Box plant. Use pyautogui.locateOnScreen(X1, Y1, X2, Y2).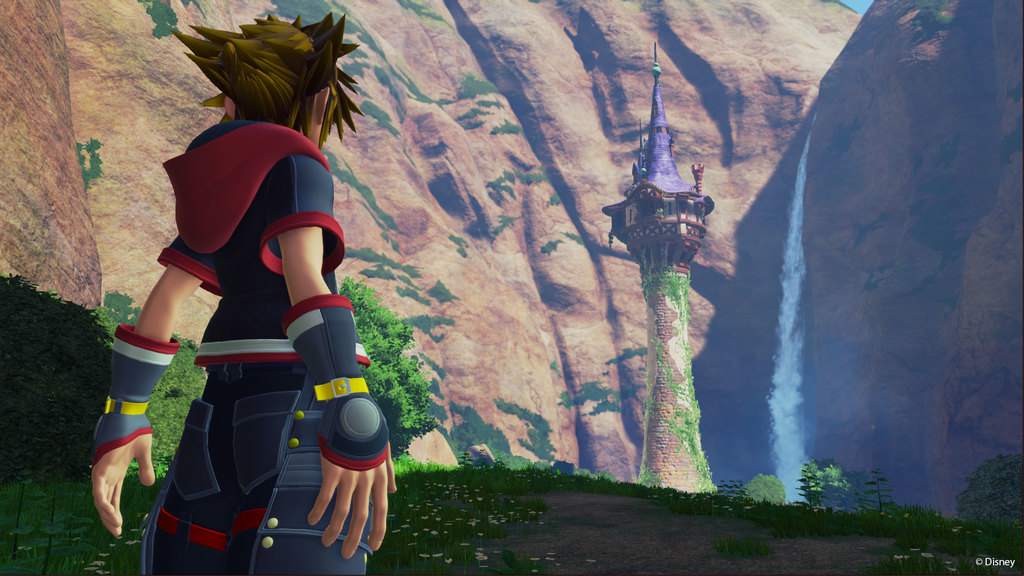
pyautogui.locateOnScreen(100, 285, 143, 323).
